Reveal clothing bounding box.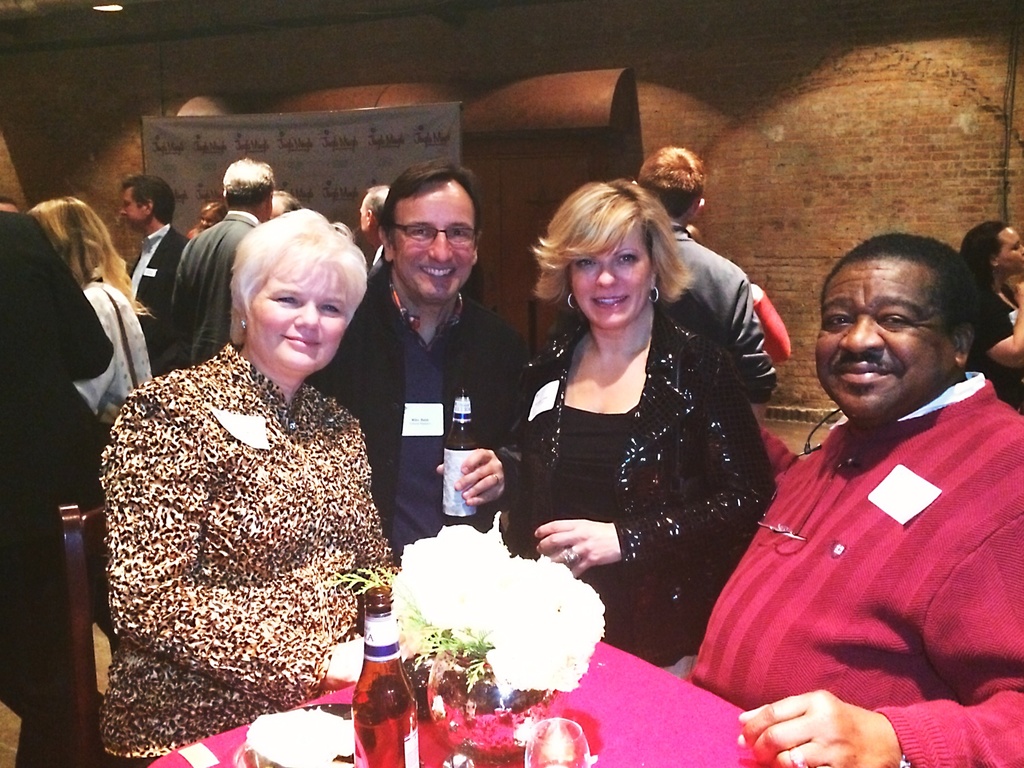
Revealed: region(673, 220, 779, 408).
